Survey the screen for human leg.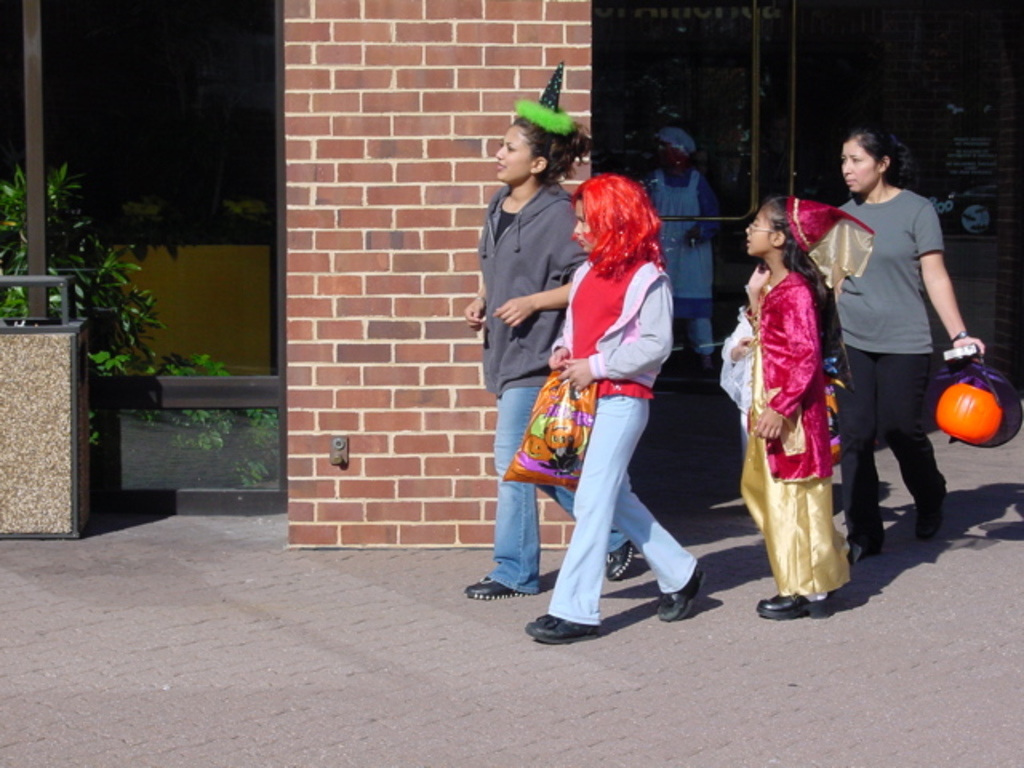
Survey found: x1=470, y1=382, x2=541, y2=600.
